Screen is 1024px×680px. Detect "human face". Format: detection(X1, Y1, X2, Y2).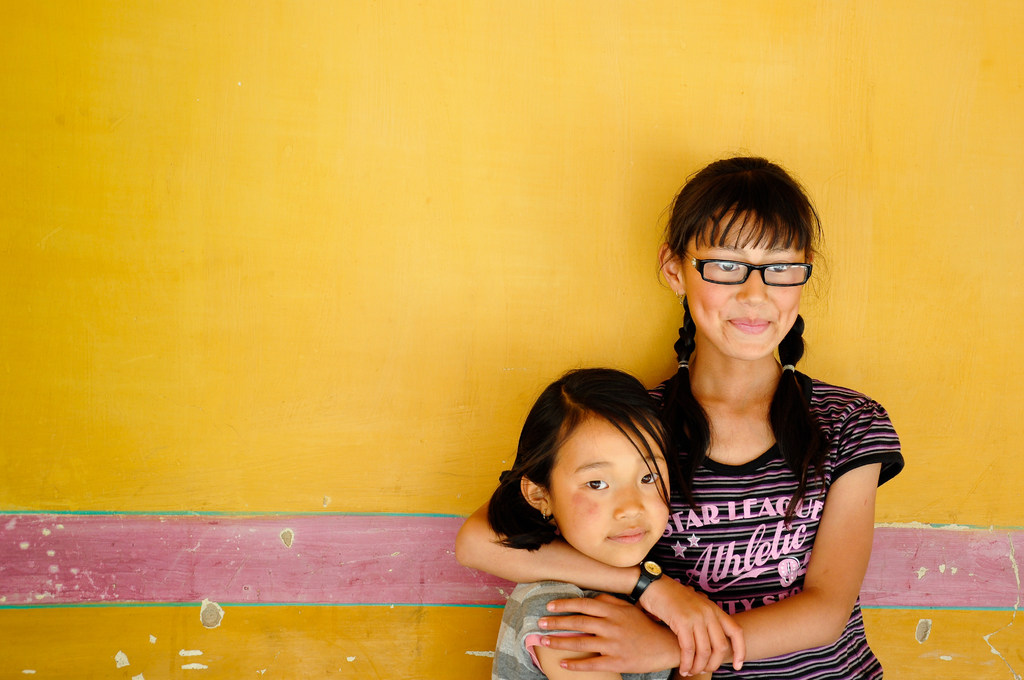
detection(553, 417, 671, 569).
